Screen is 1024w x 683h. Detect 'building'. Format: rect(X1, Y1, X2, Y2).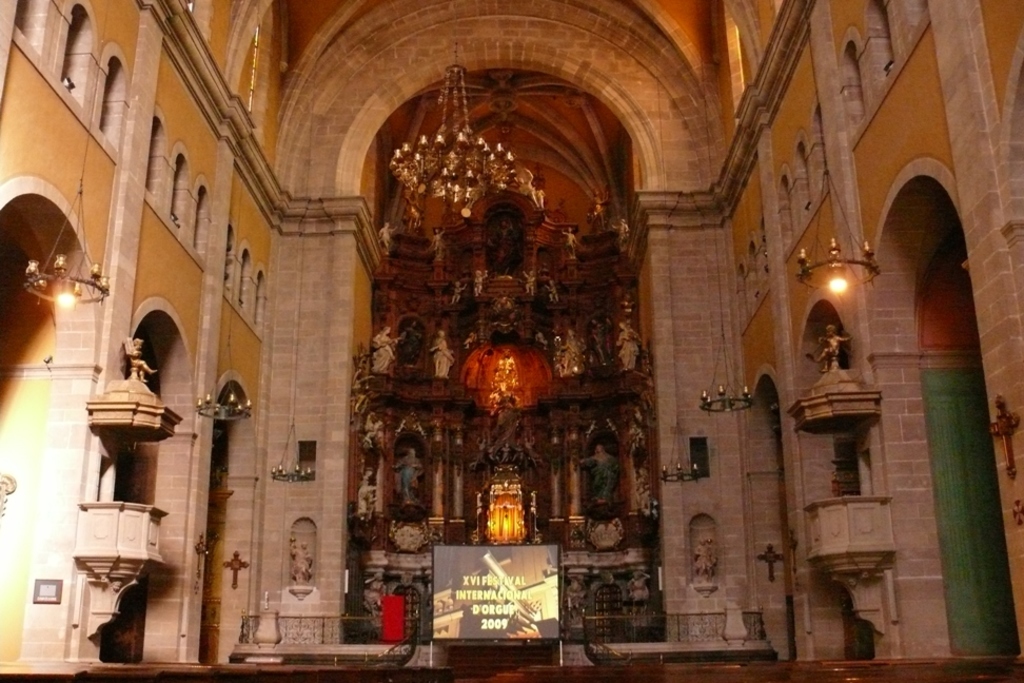
rect(0, 0, 1023, 682).
